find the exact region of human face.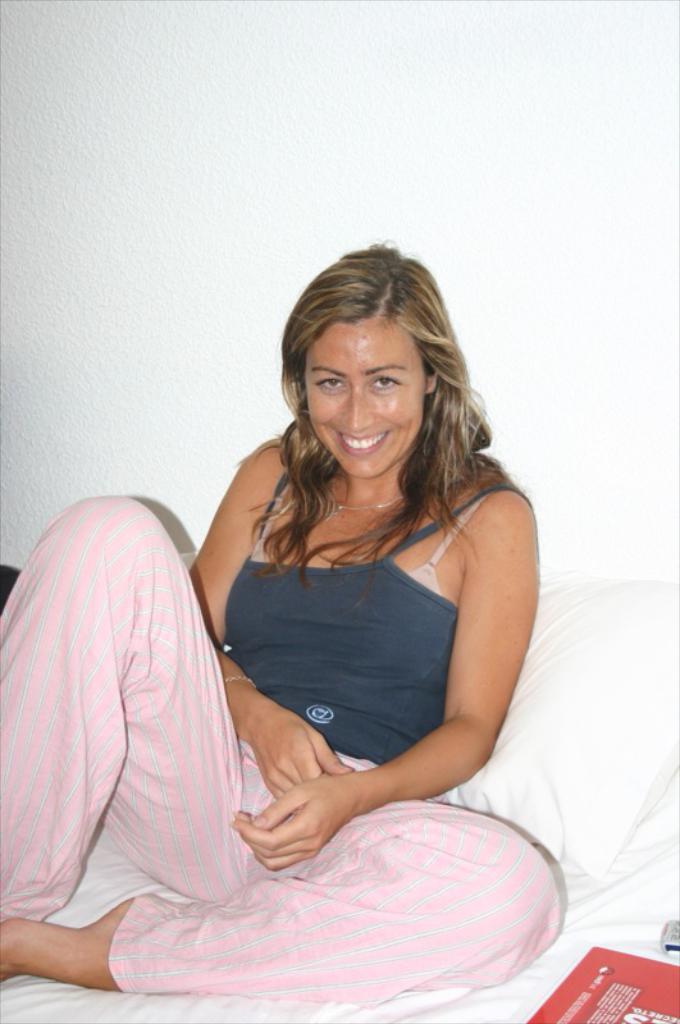
Exact region: bbox(304, 319, 428, 480).
